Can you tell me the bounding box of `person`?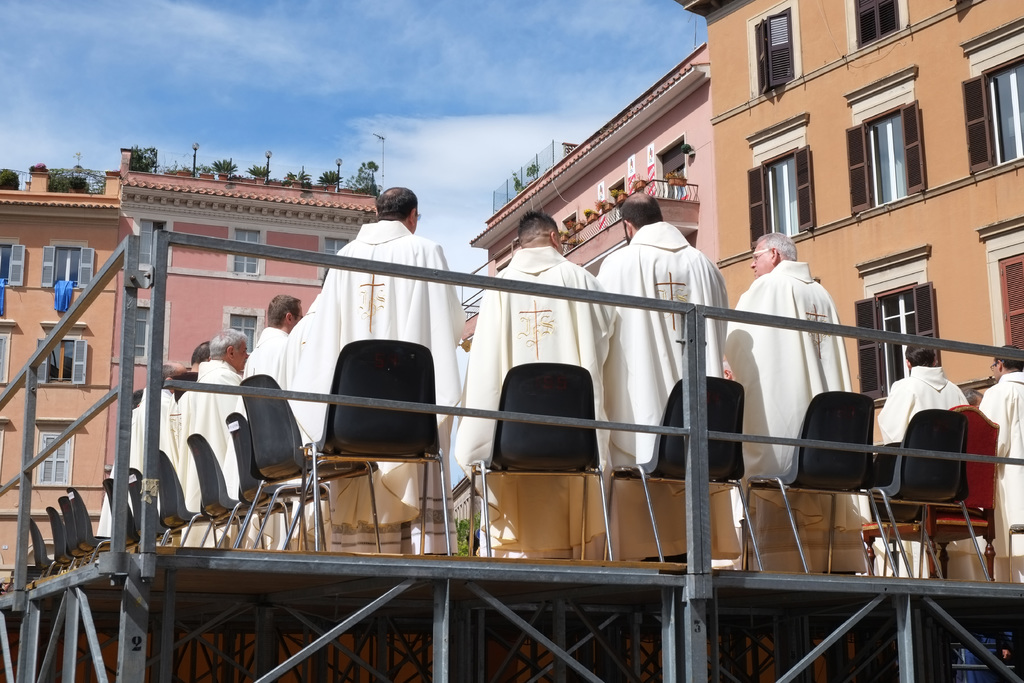
{"x1": 975, "y1": 345, "x2": 1023, "y2": 580}.
